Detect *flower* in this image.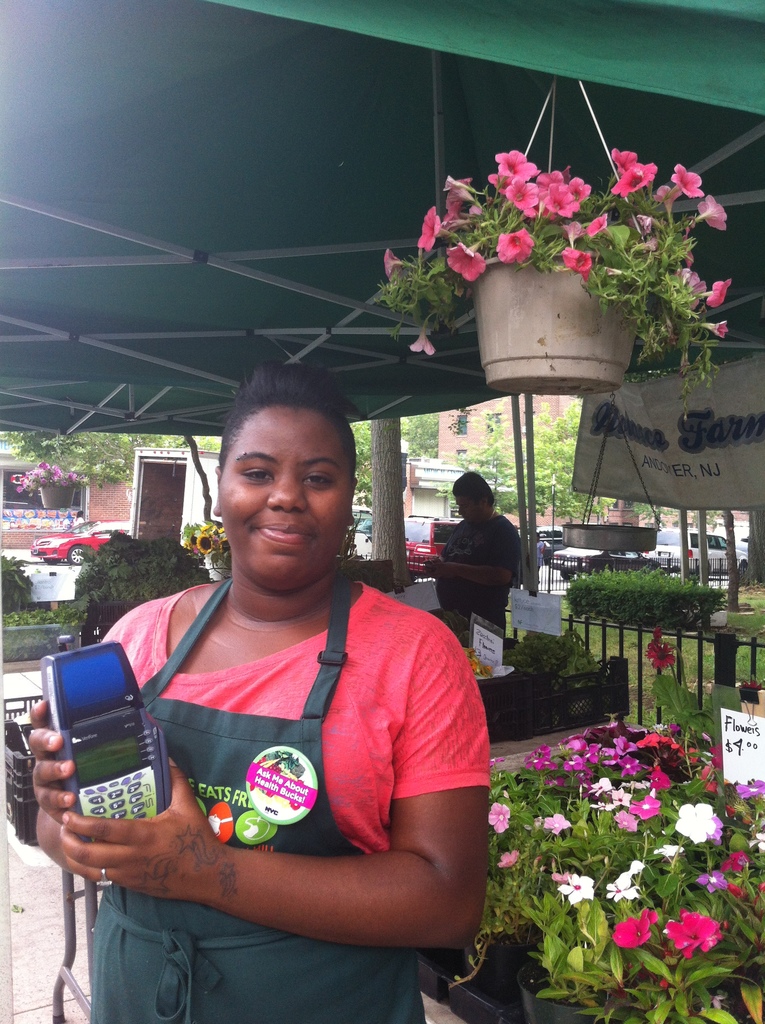
Detection: rect(559, 214, 585, 246).
